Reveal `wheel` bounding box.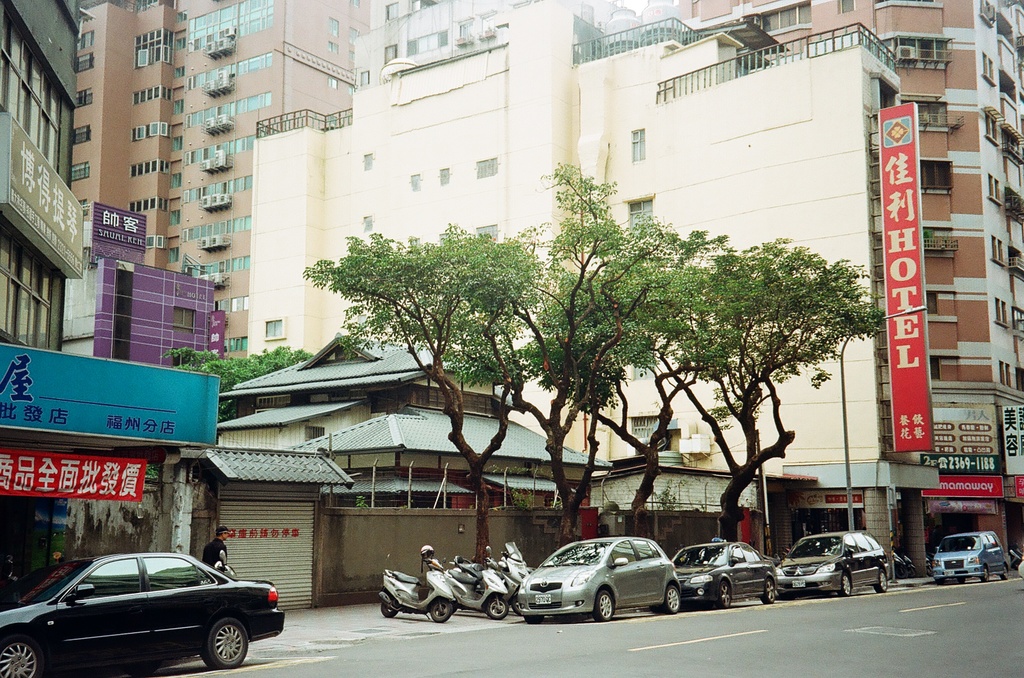
Revealed: bbox=(761, 578, 775, 604).
